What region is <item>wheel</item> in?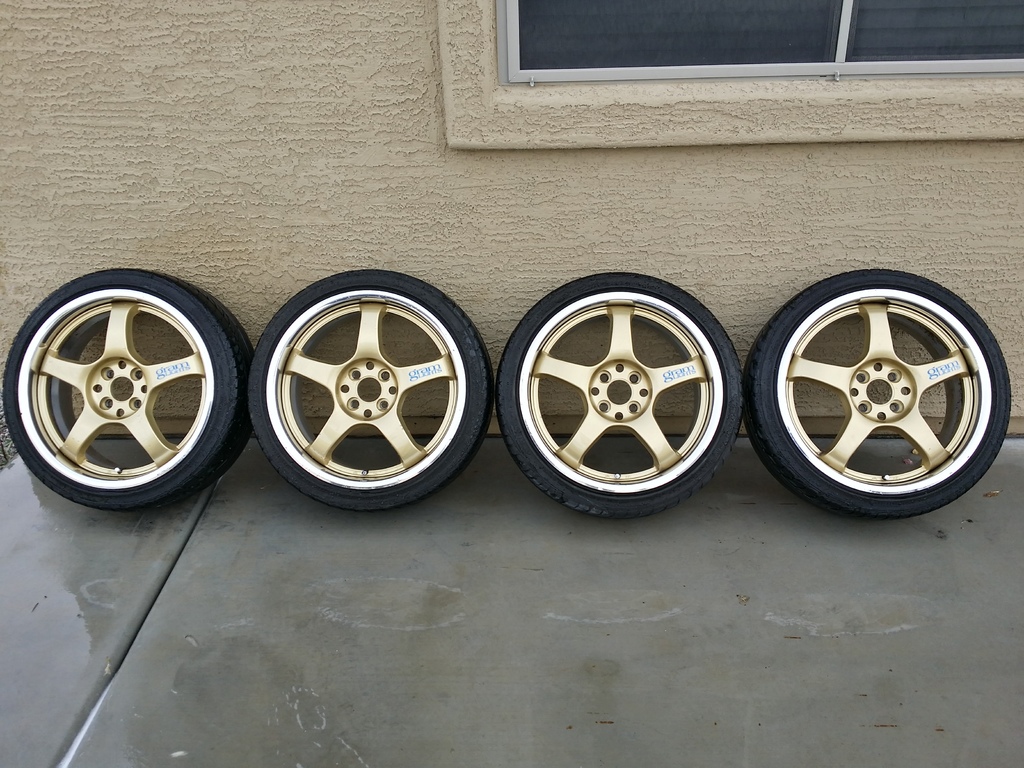
<bbox>493, 274, 746, 520</bbox>.
